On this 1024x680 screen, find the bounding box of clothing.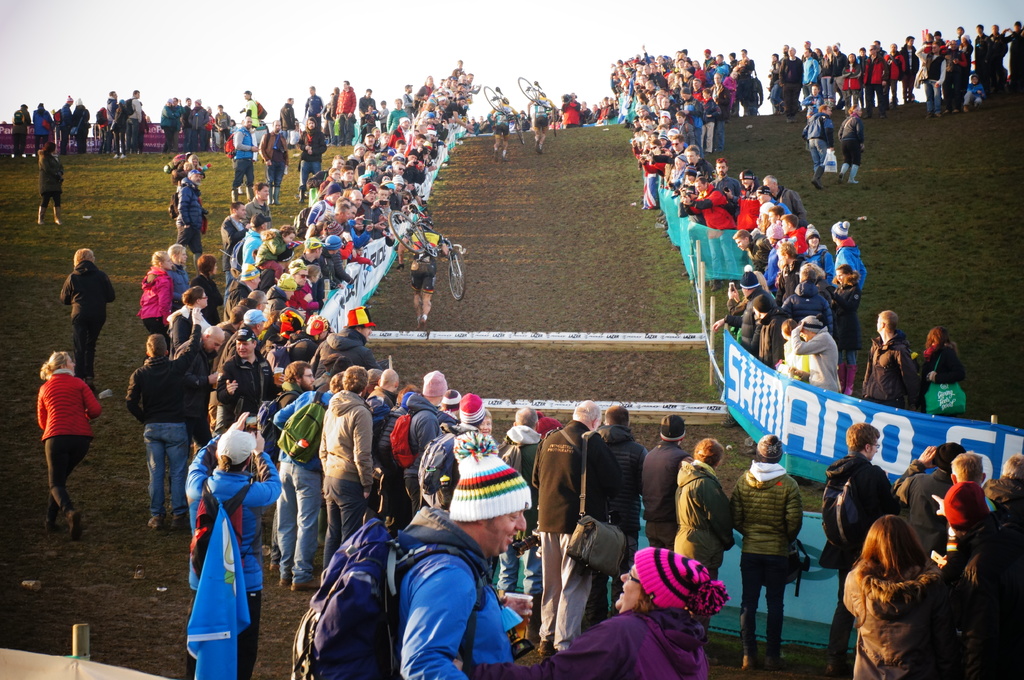
Bounding box: x1=930 y1=345 x2=957 y2=414.
